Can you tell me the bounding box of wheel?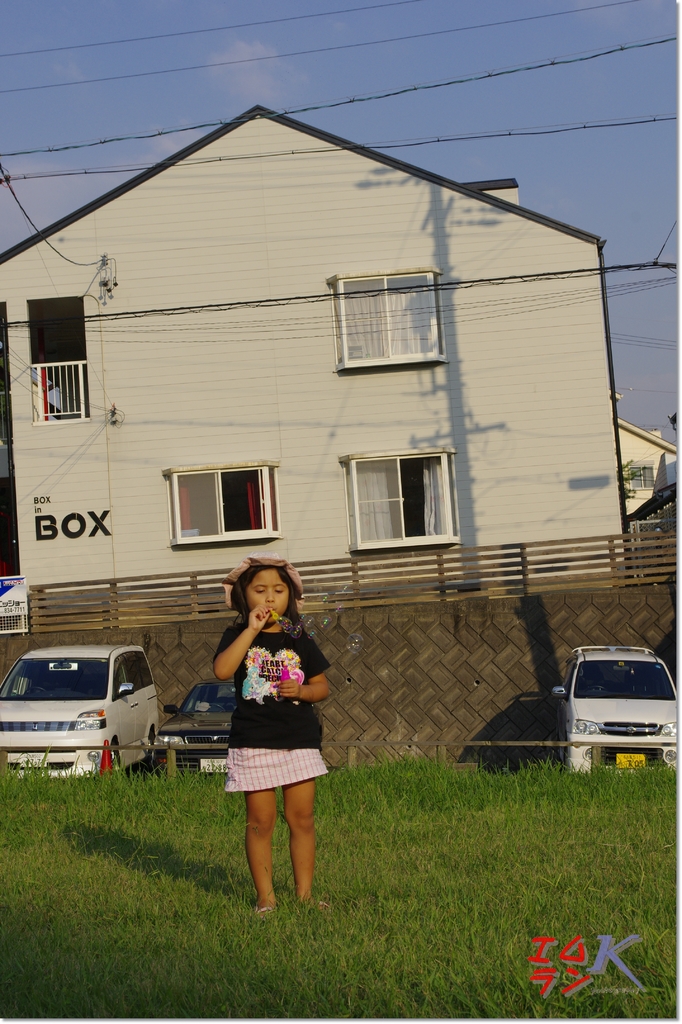
bbox=[25, 685, 44, 694].
